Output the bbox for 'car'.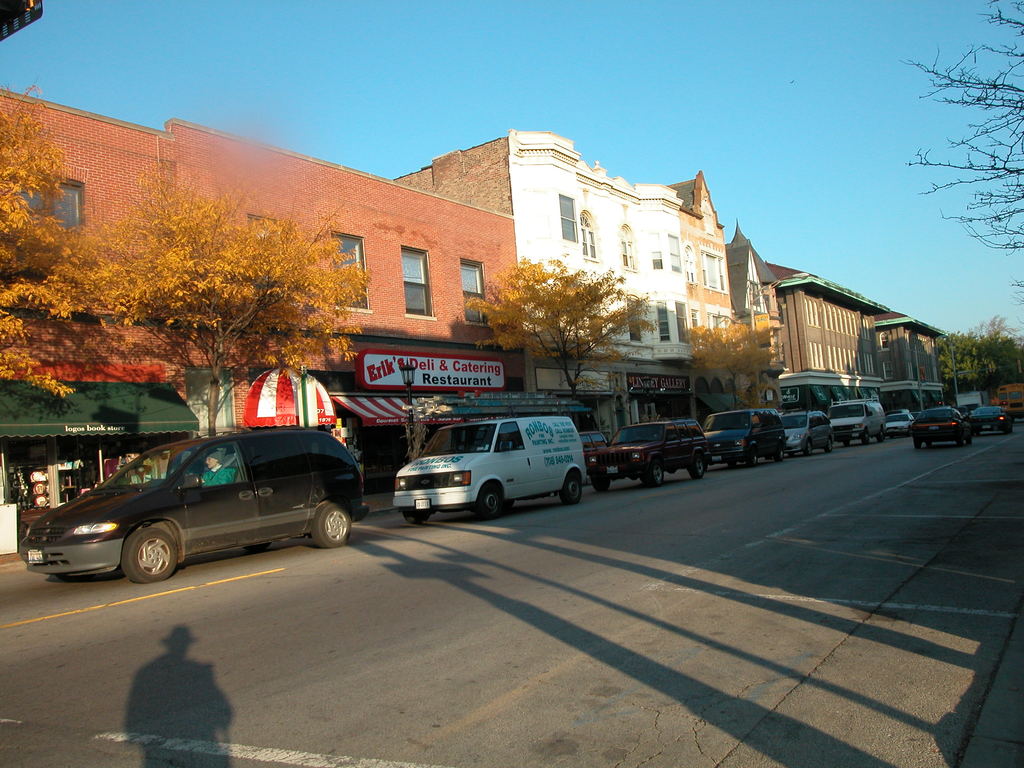
bbox=[589, 417, 707, 497].
